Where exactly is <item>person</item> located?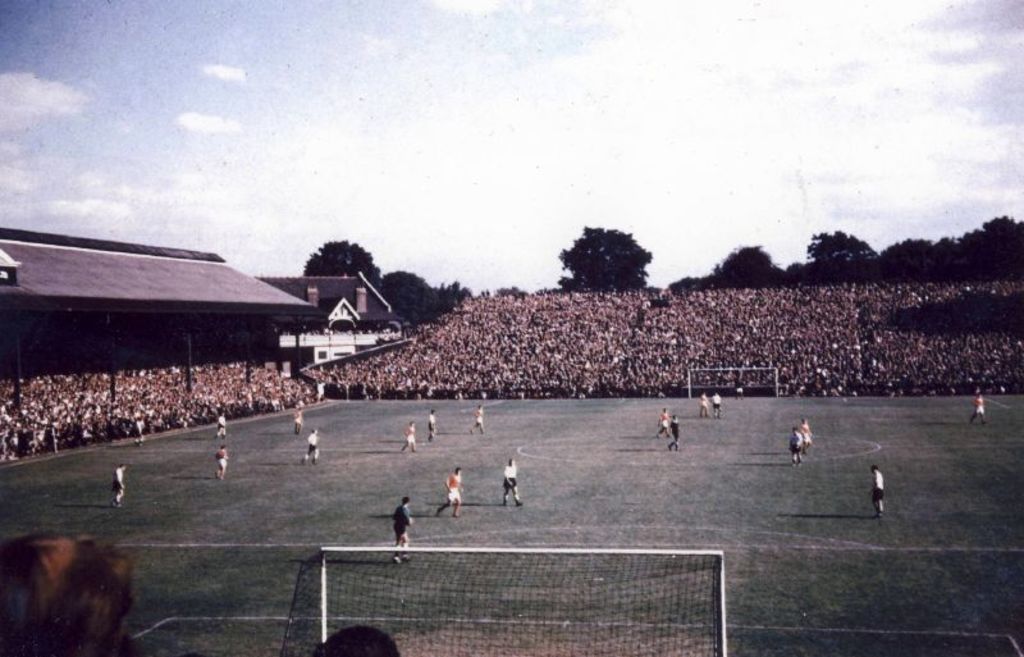
Its bounding box is bbox(654, 402, 668, 439).
